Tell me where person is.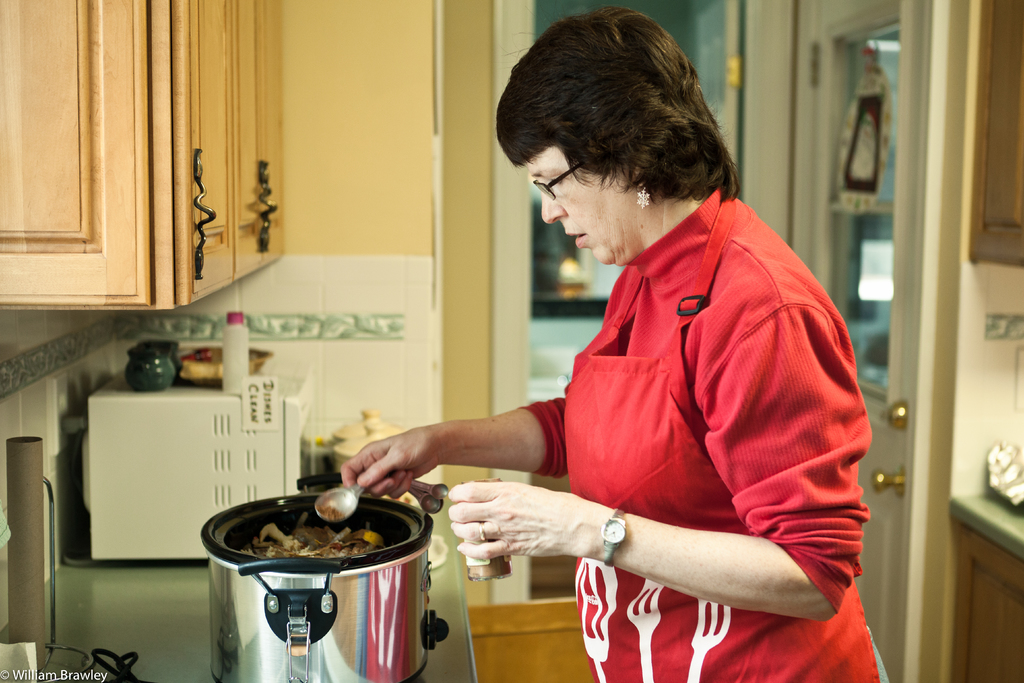
person is at [x1=340, y1=2, x2=904, y2=682].
